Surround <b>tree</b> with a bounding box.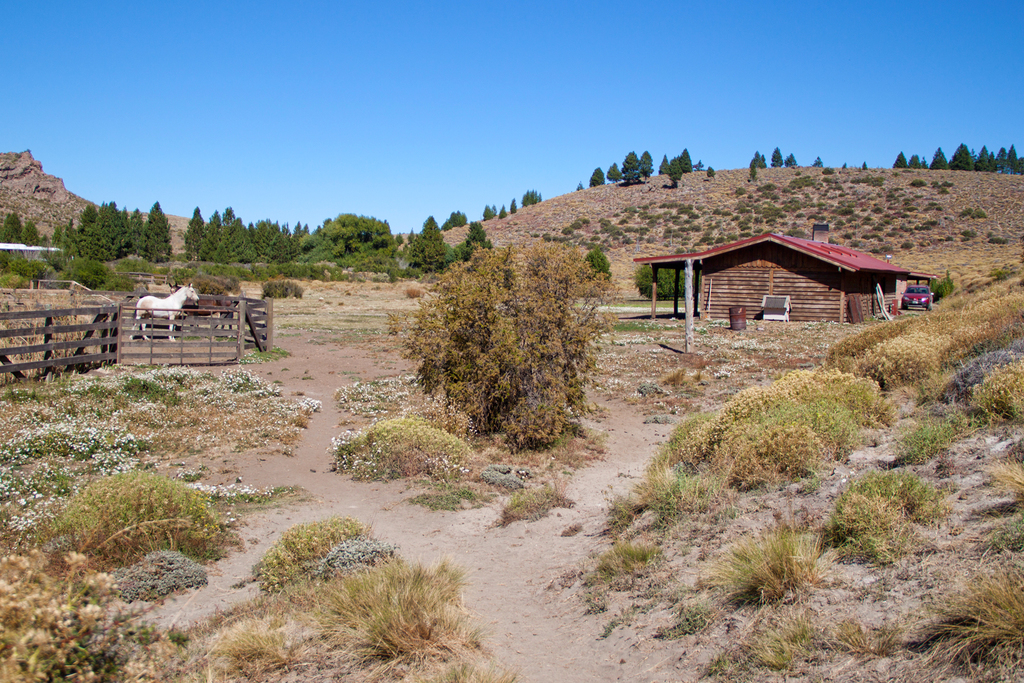
[748,147,765,173].
